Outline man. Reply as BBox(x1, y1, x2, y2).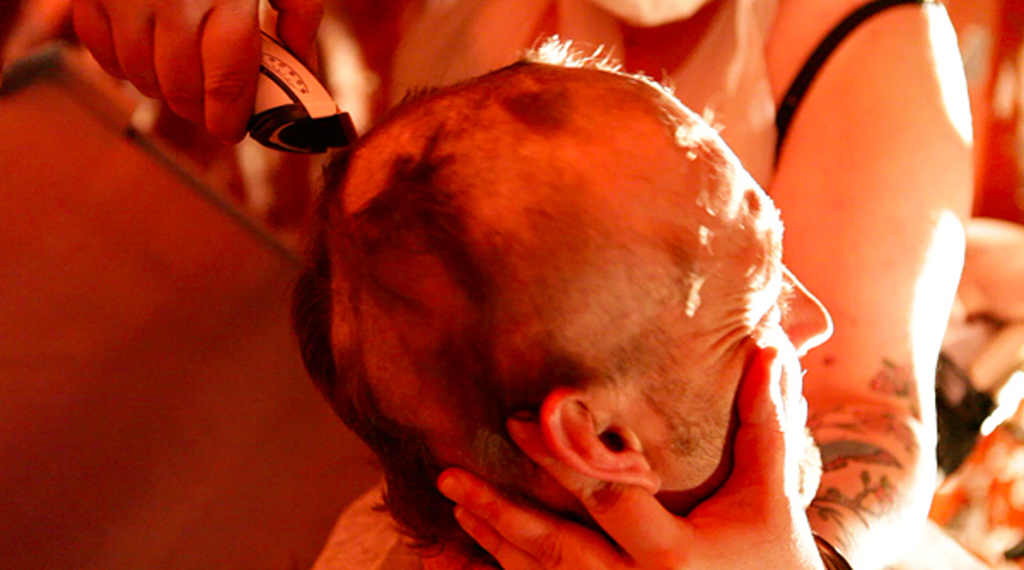
BBox(266, 17, 852, 568).
